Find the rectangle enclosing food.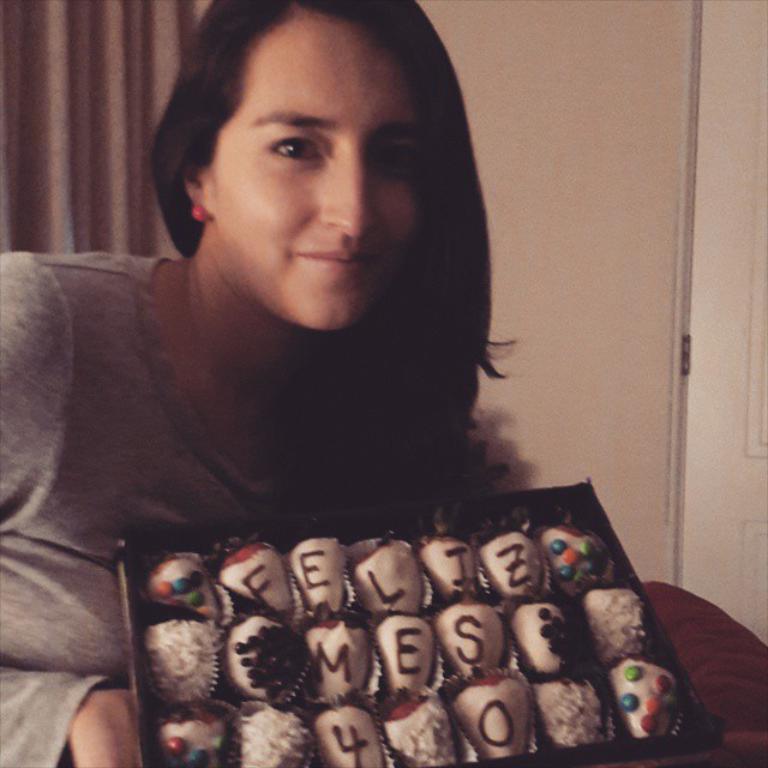
bbox=[390, 690, 476, 766].
